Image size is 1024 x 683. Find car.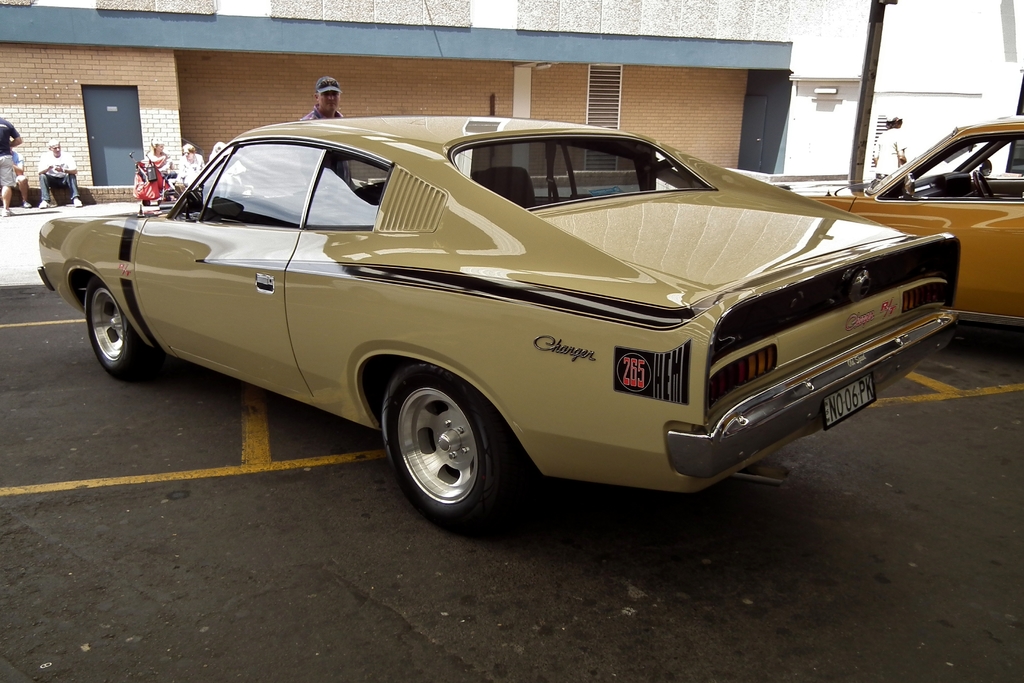
x1=780 y1=110 x2=1023 y2=342.
